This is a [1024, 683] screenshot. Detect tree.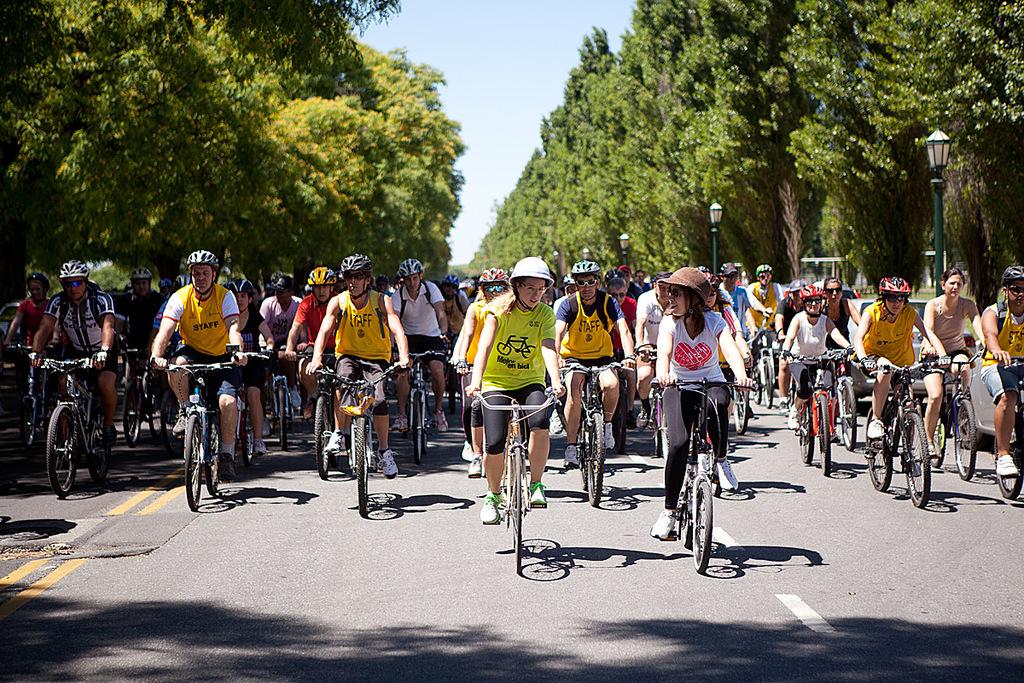
x1=355 y1=44 x2=473 y2=285.
